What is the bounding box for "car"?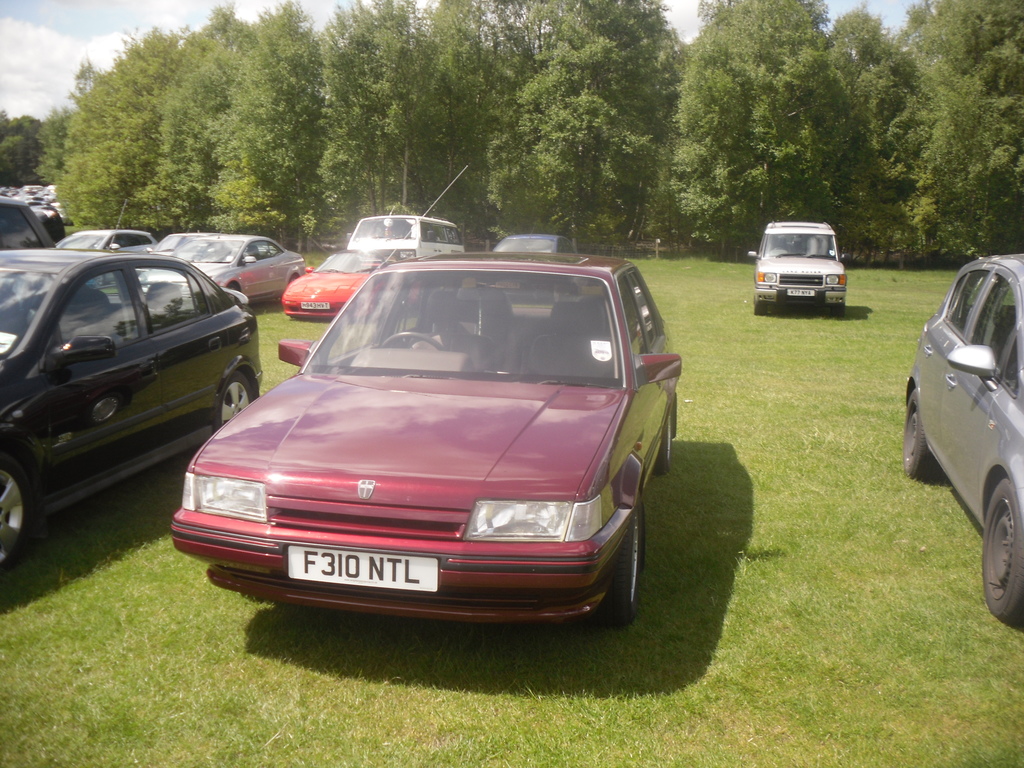
749, 225, 849, 317.
